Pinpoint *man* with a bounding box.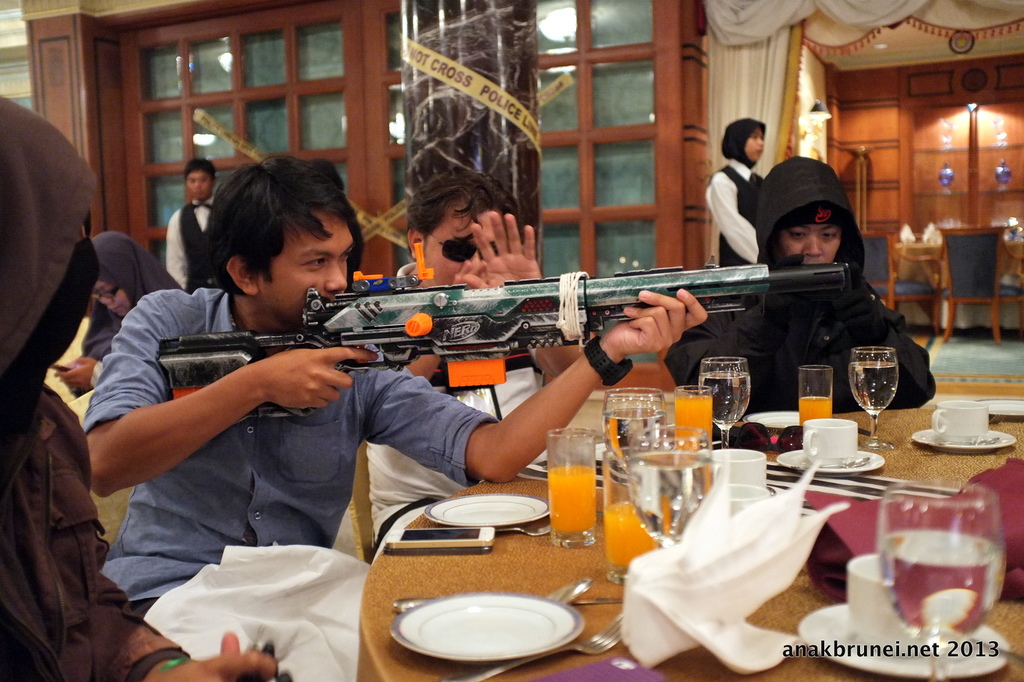
box(79, 153, 706, 617).
